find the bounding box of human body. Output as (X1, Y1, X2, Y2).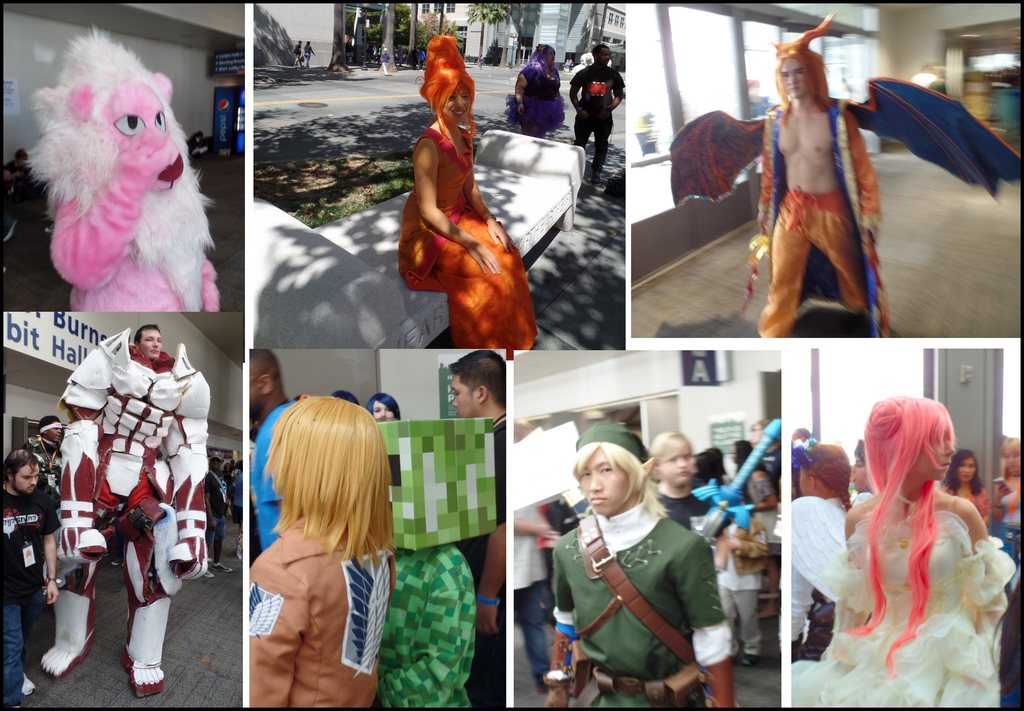
(655, 428, 714, 527).
